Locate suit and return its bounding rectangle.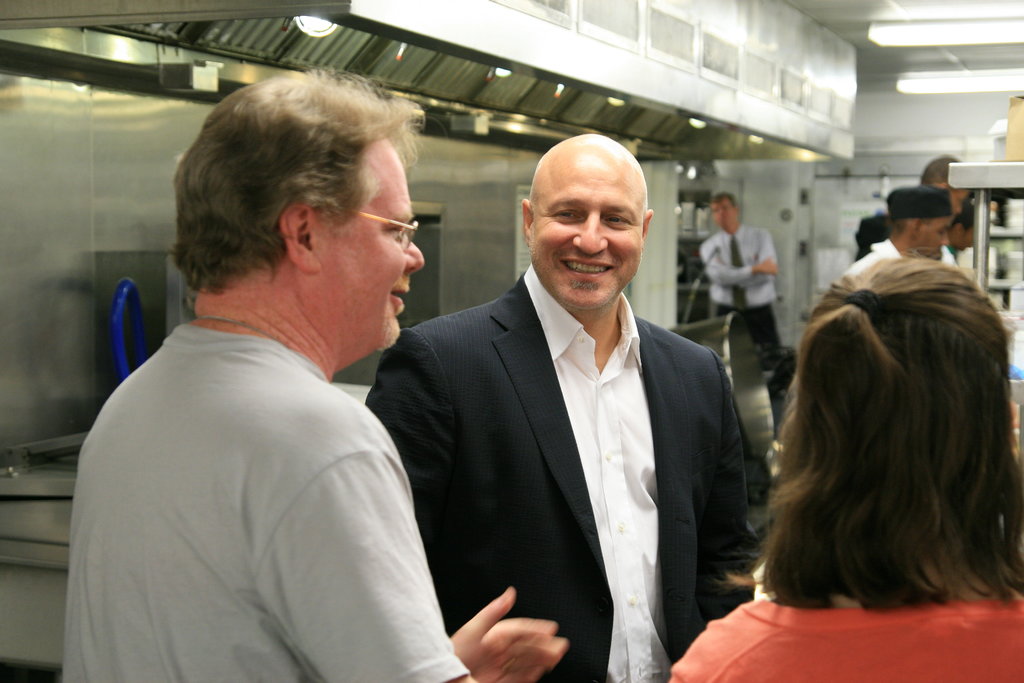
<region>392, 153, 763, 682</region>.
